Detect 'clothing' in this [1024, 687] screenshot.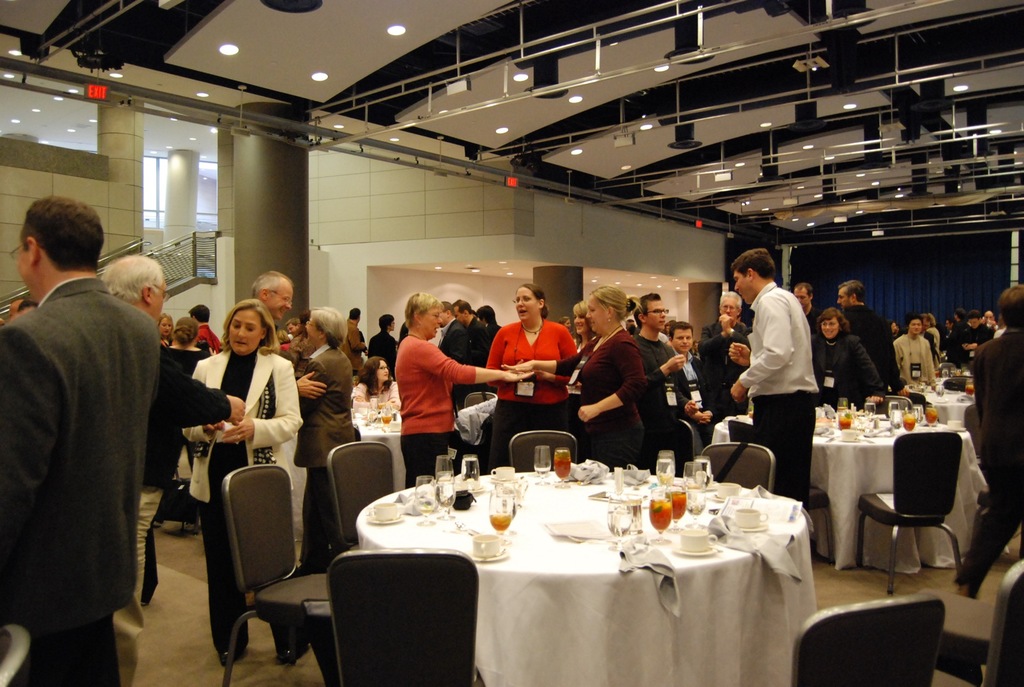
Detection: Rect(2, 206, 179, 684).
